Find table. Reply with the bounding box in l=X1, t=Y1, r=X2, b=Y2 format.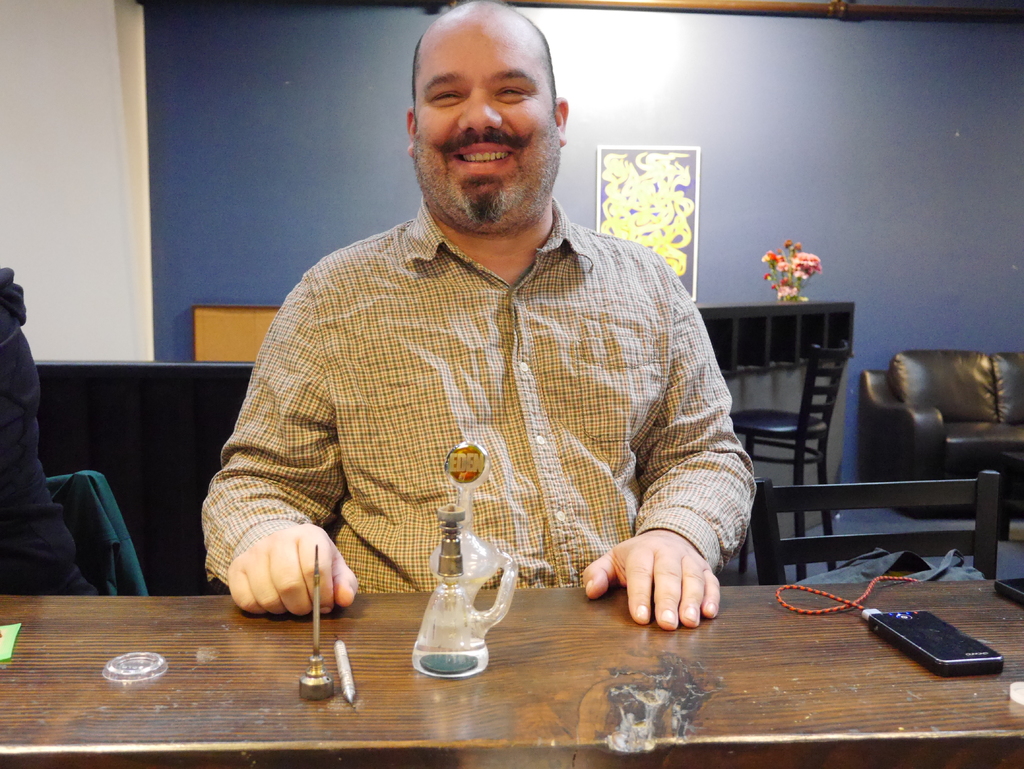
l=0, t=572, r=1023, b=768.
